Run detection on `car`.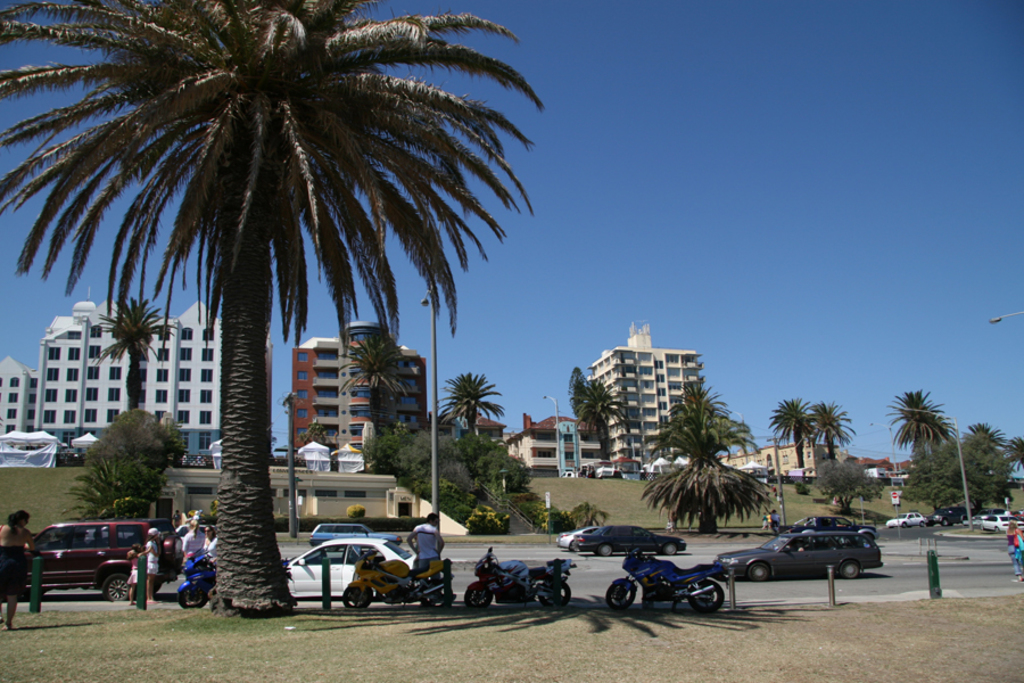
Result: locate(286, 535, 419, 601).
